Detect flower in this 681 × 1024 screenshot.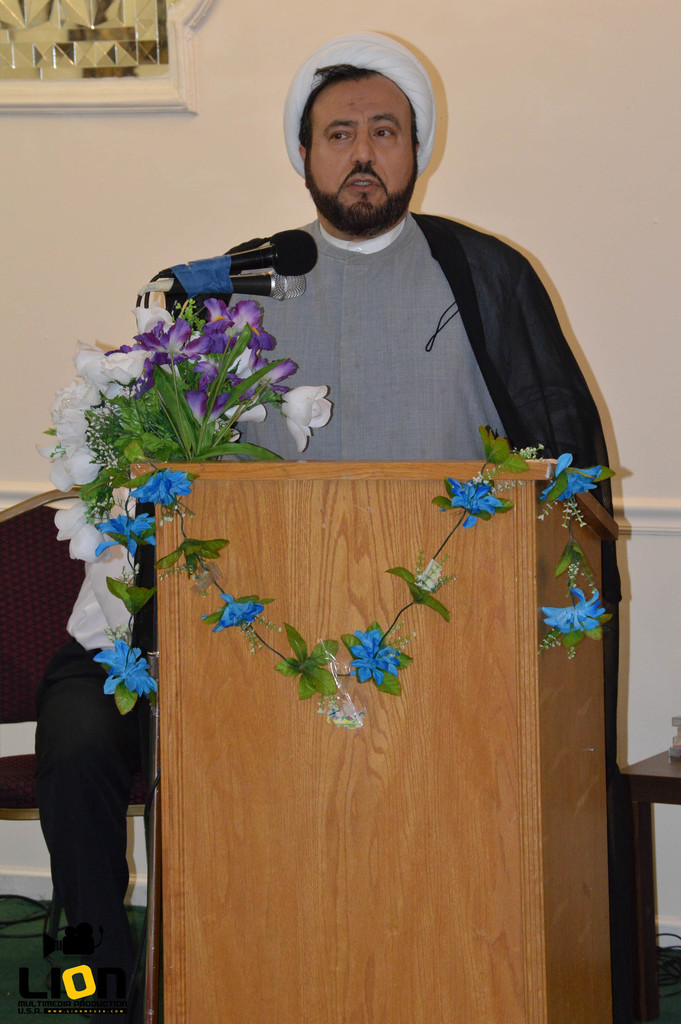
Detection: [343,620,403,691].
